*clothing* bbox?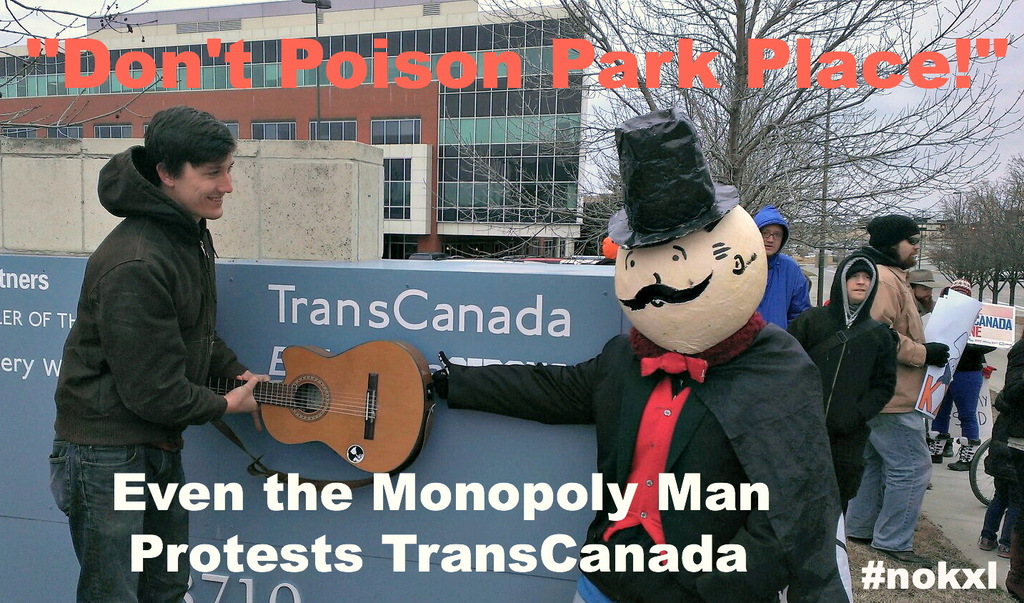
crop(43, 439, 189, 602)
